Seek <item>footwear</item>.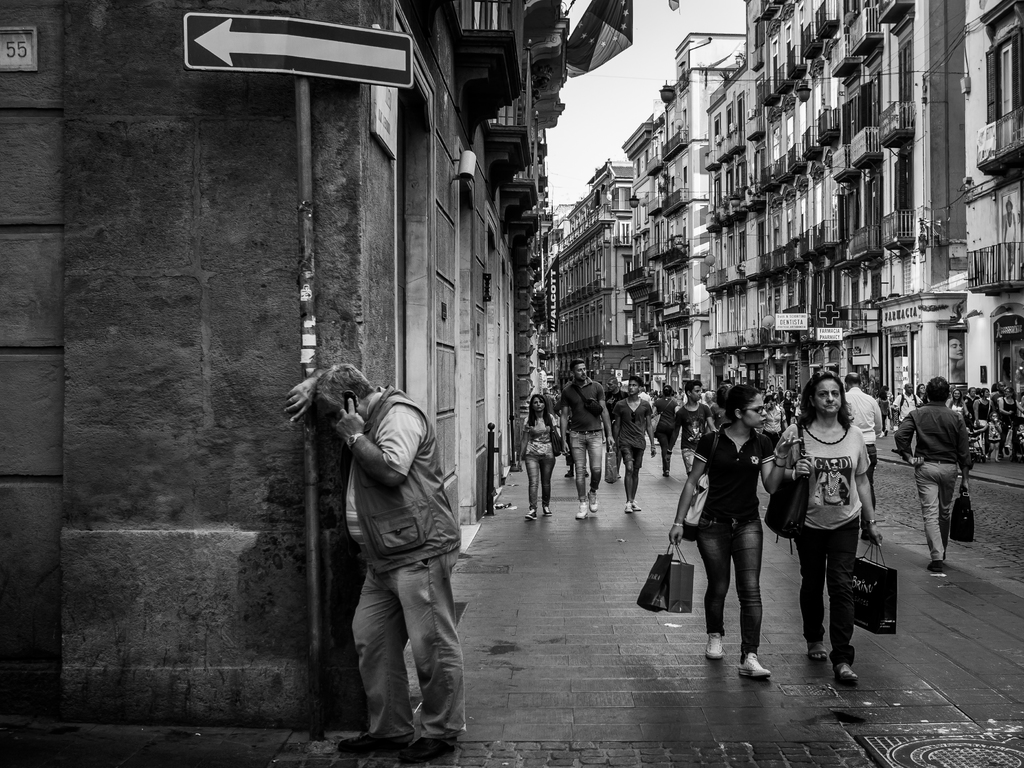
l=705, t=627, r=719, b=660.
